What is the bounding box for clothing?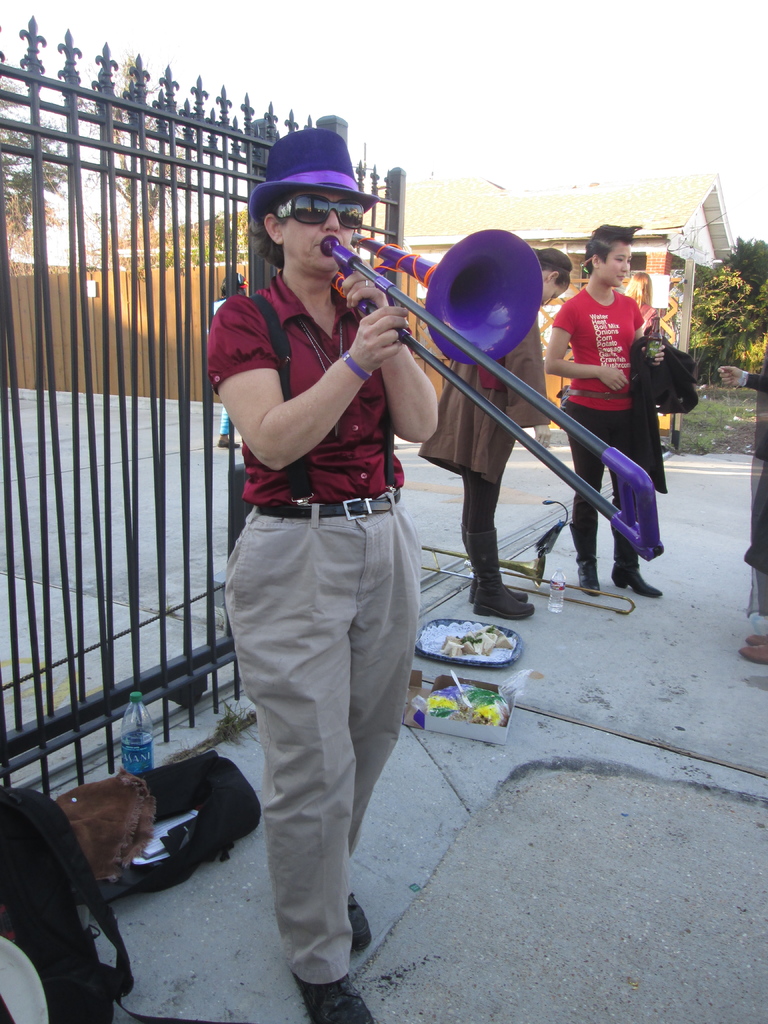
bbox=[540, 285, 646, 575].
